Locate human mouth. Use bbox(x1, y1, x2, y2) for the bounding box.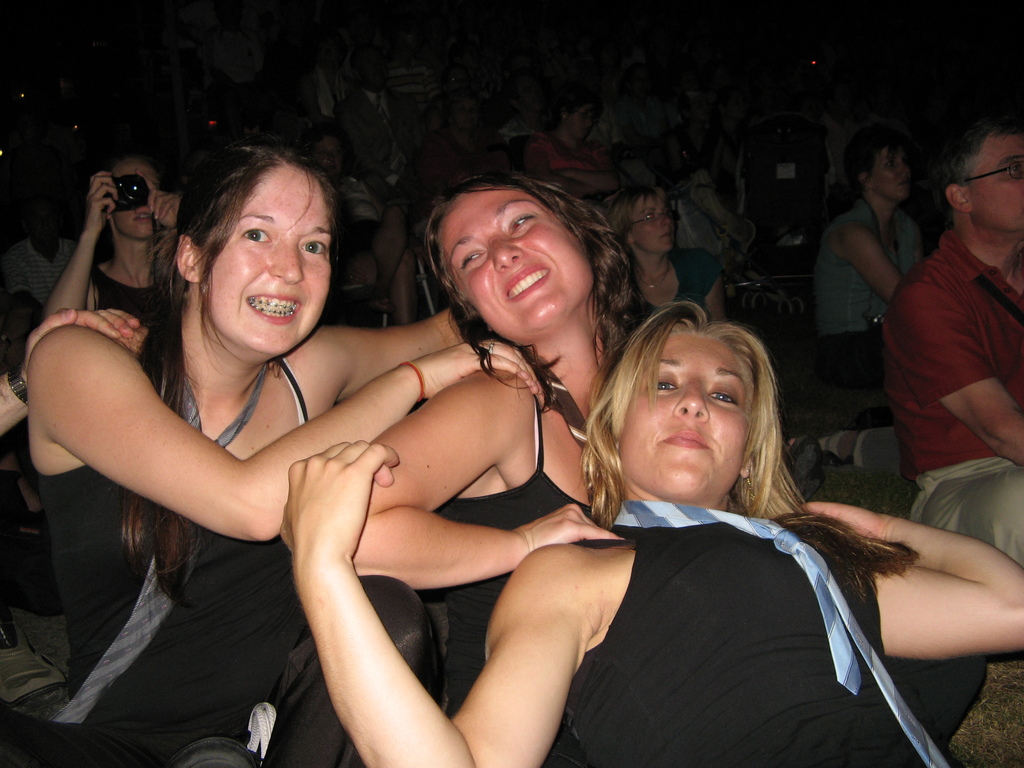
bbox(659, 229, 676, 244).
